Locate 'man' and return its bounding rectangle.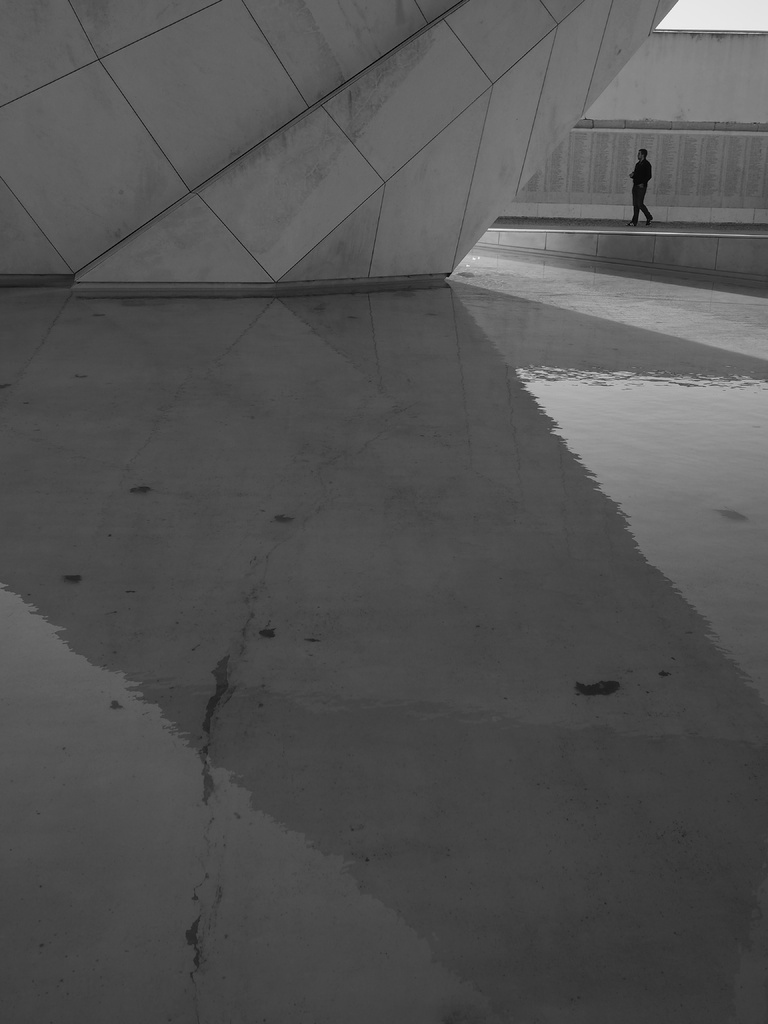
625:148:656:232.
